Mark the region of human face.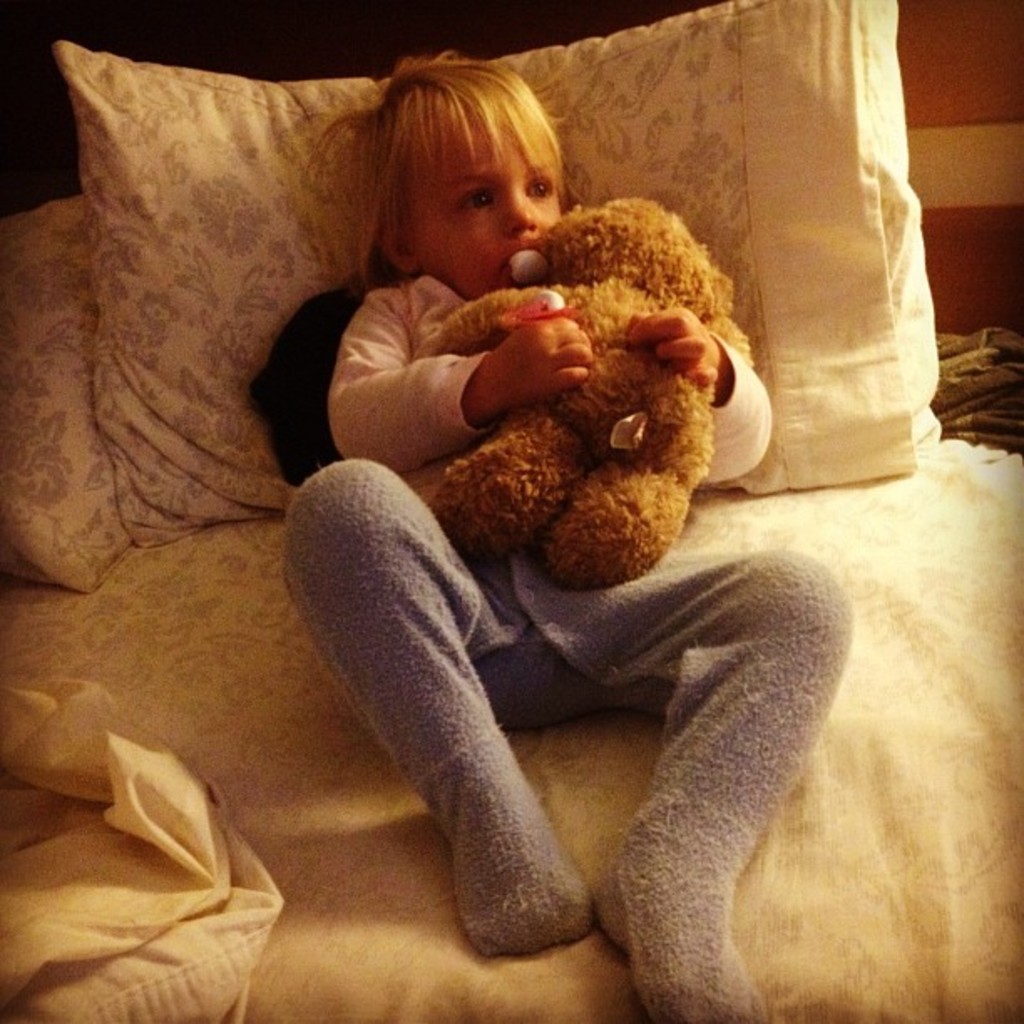
Region: [405,151,562,286].
